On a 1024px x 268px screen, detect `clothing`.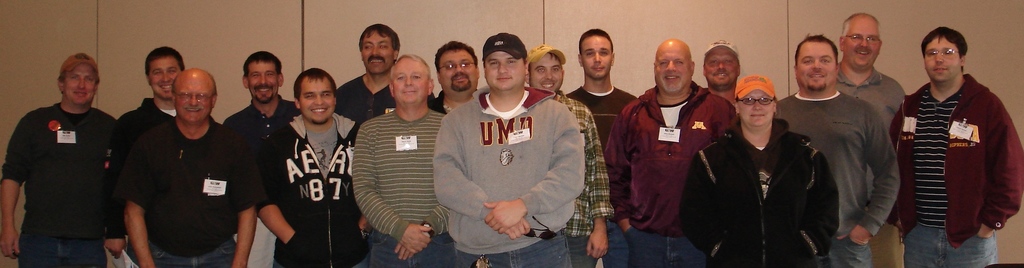
BBox(880, 78, 1023, 267).
